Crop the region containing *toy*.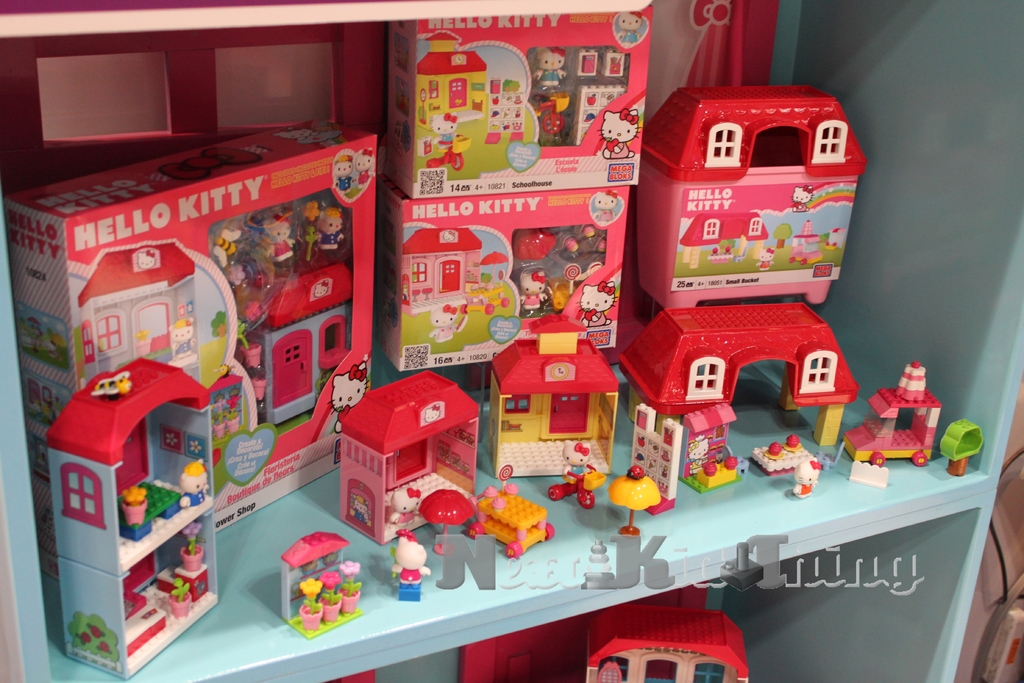
Crop region: <box>787,185,815,212</box>.
